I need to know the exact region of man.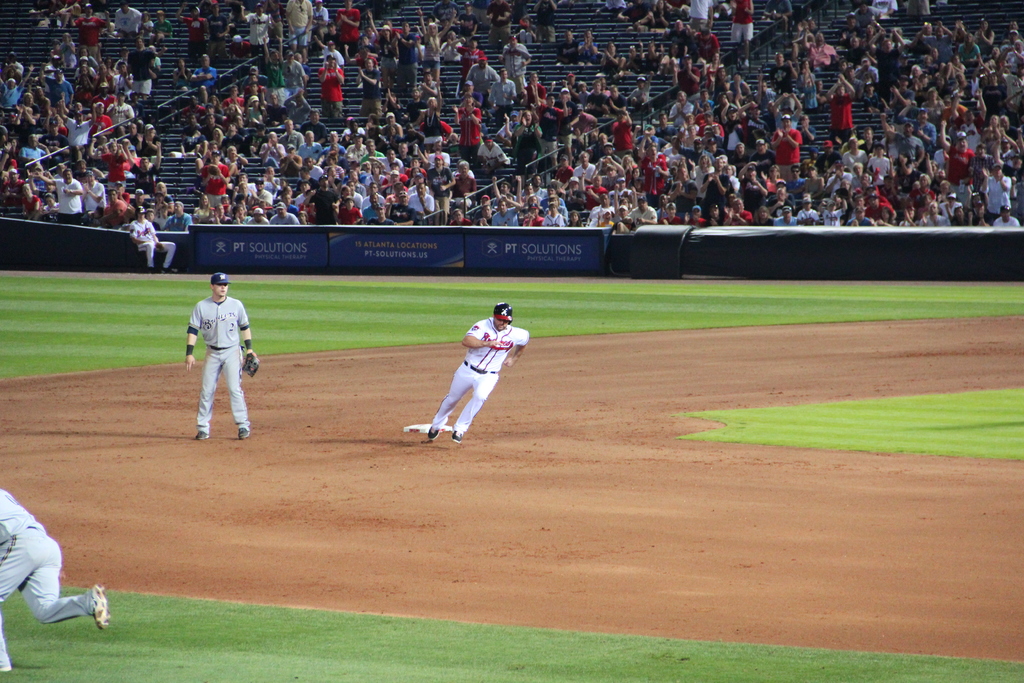
Region: [x1=0, y1=482, x2=120, y2=670].
